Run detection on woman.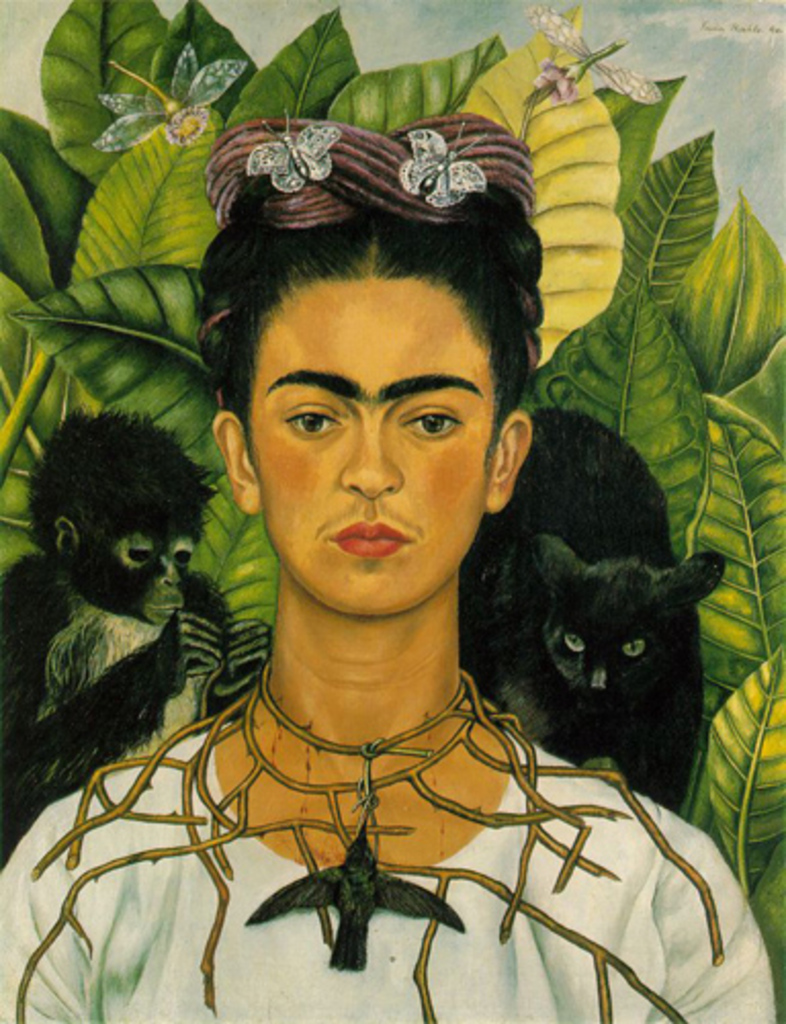
Result: crop(0, 117, 778, 1022).
